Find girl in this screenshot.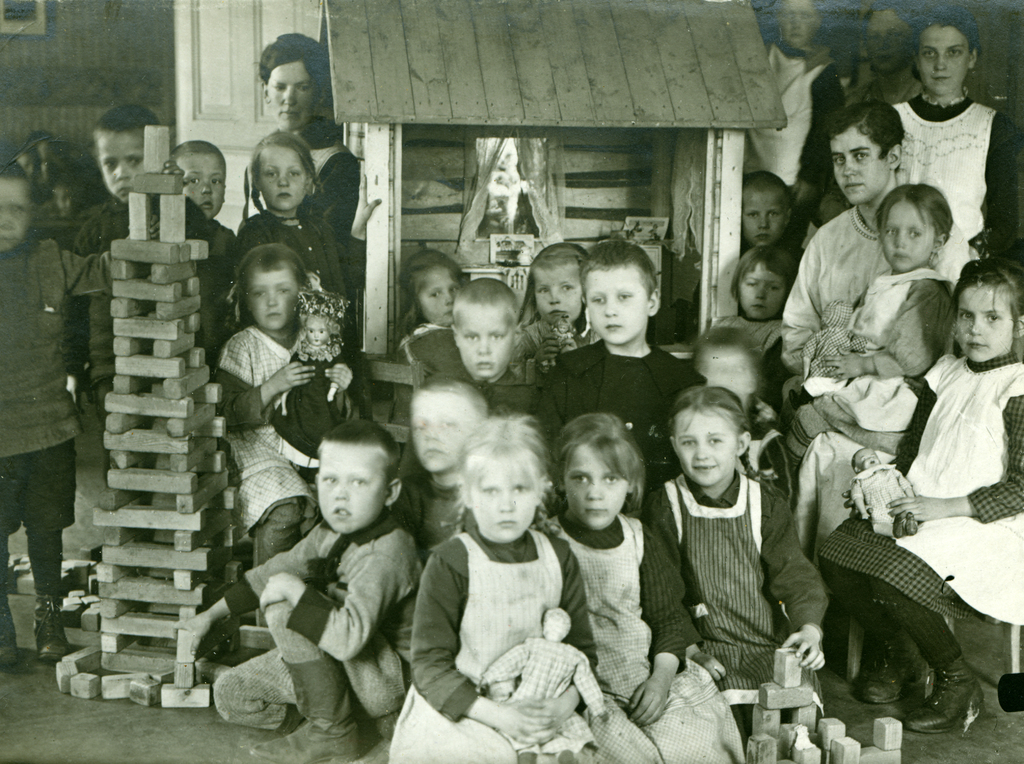
The bounding box for girl is select_region(260, 295, 362, 482).
